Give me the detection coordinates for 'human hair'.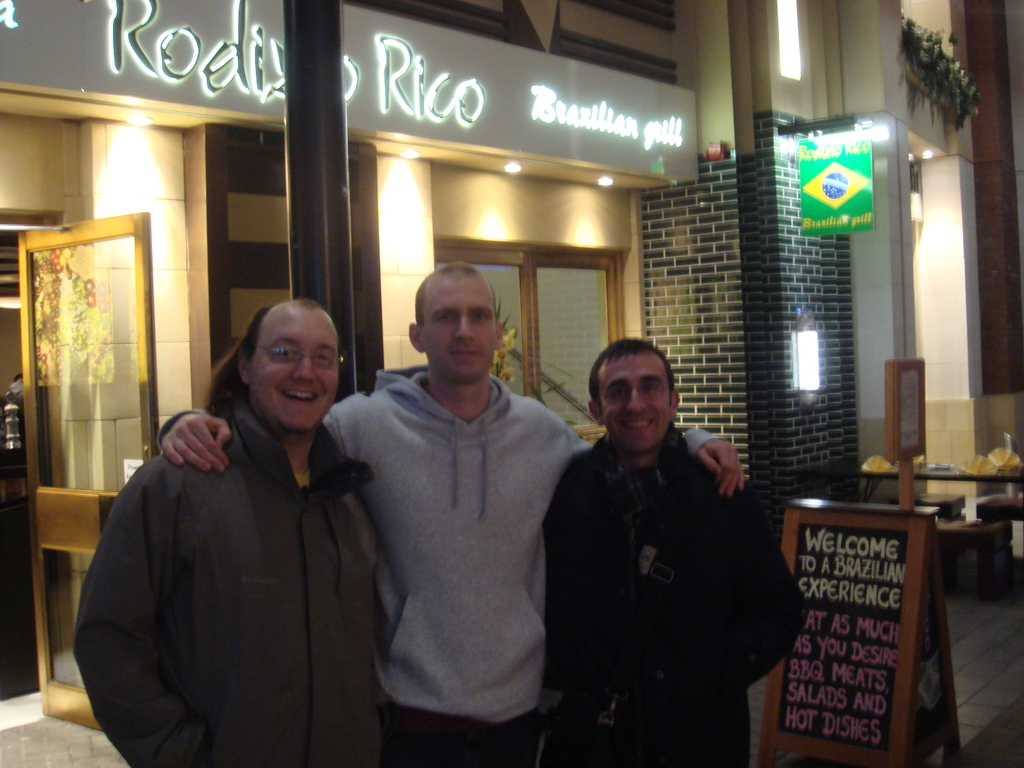
<box>415,262,477,325</box>.
